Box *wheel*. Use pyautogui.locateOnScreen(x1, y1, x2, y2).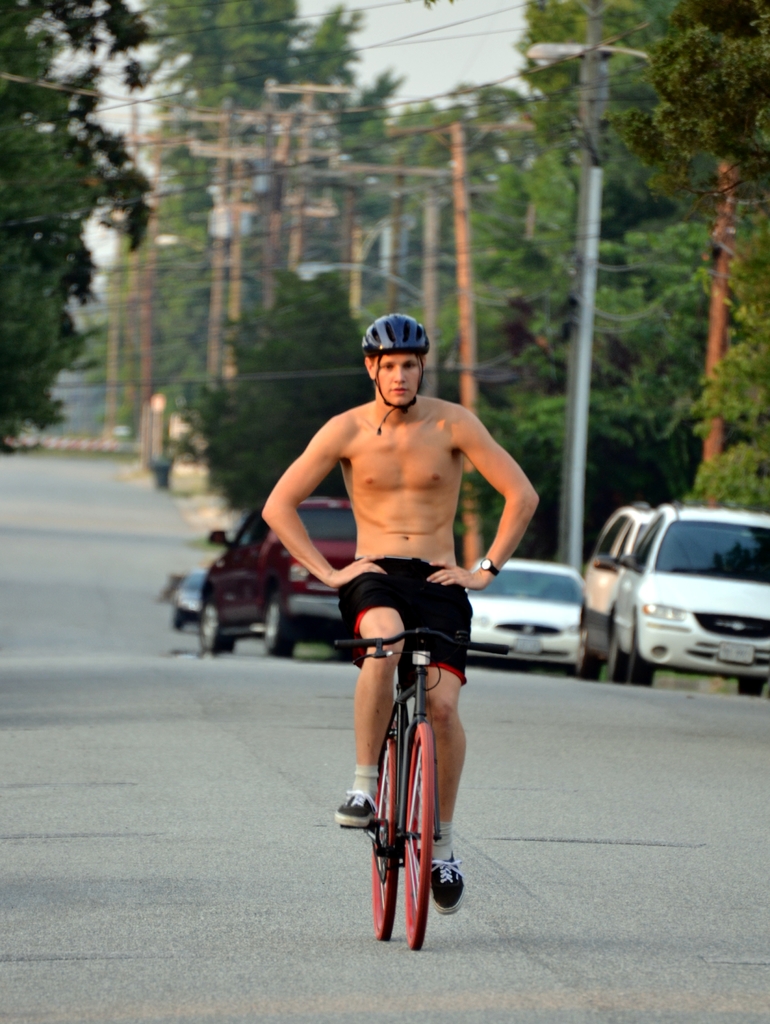
pyautogui.locateOnScreen(174, 611, 185, 634).
